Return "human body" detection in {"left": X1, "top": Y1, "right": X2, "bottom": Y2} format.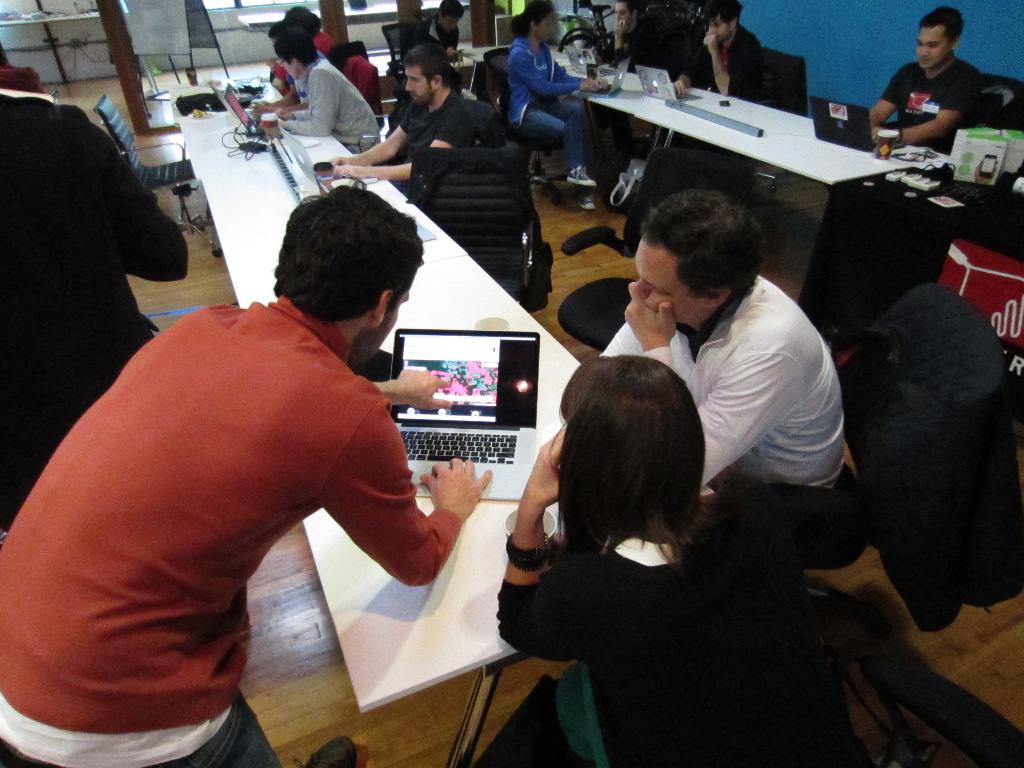
{"left": 508, "top": 0, "right": 611, "bottom": 204}.
